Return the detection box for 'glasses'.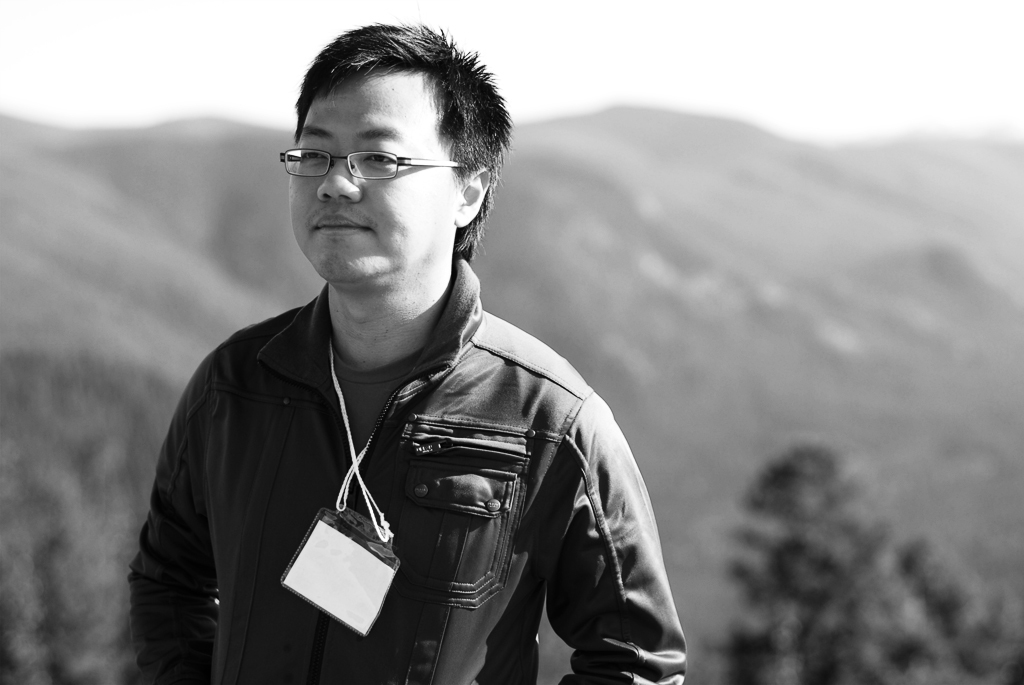
(277, 131, 476, 187).
